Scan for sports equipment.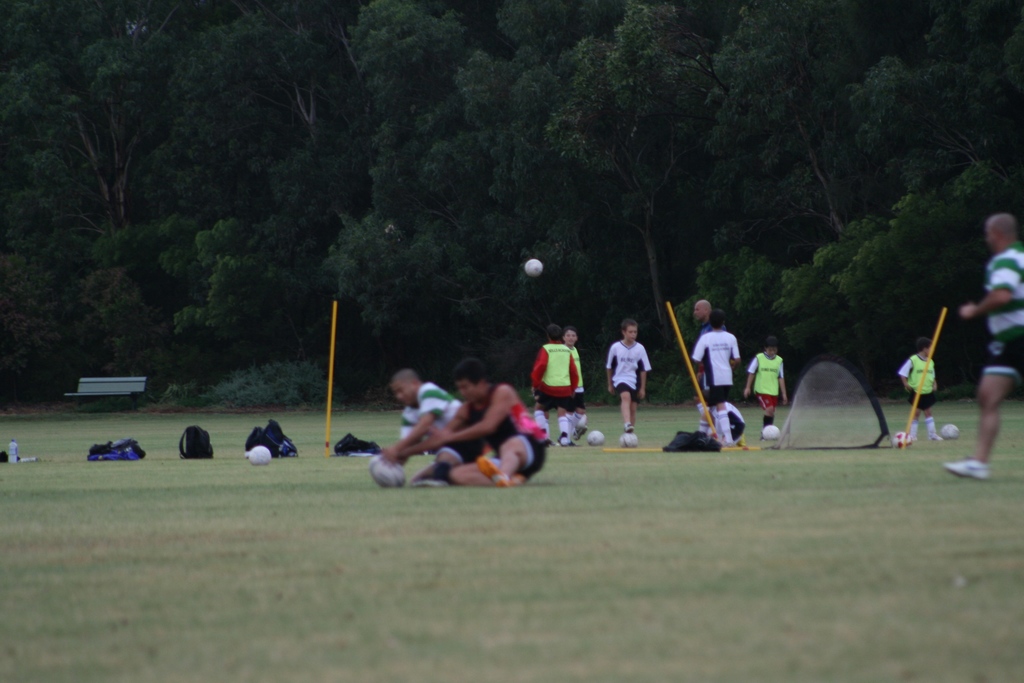
Scan result: crop(522, 258, 544, 278).
